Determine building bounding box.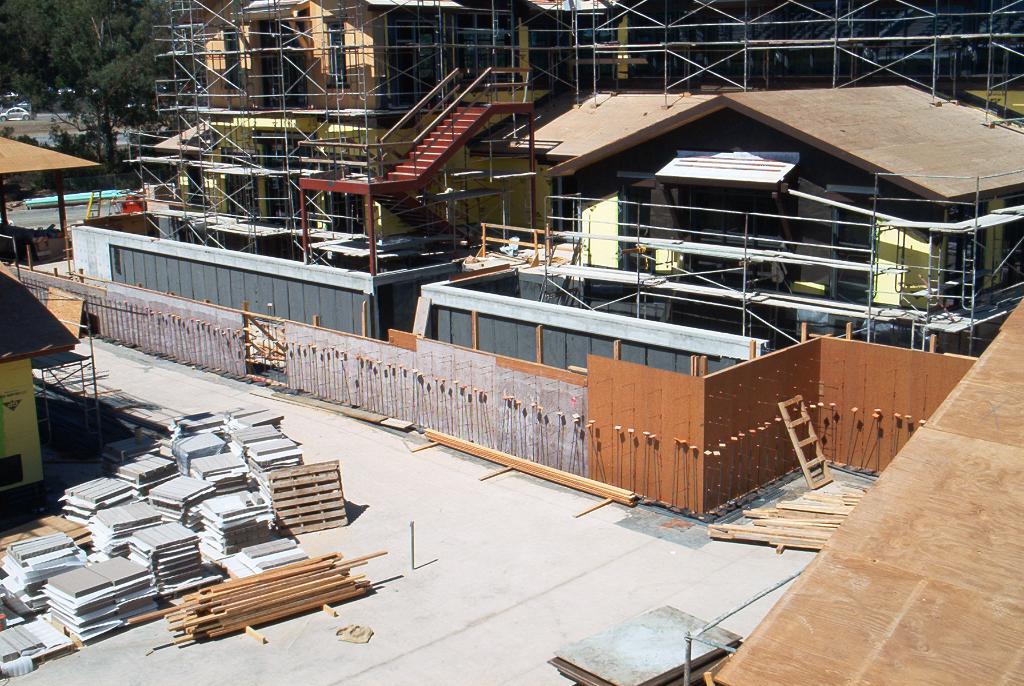
Determined: {"left": 554, "top": 0, "right": 1023, "bottom": 339}.
